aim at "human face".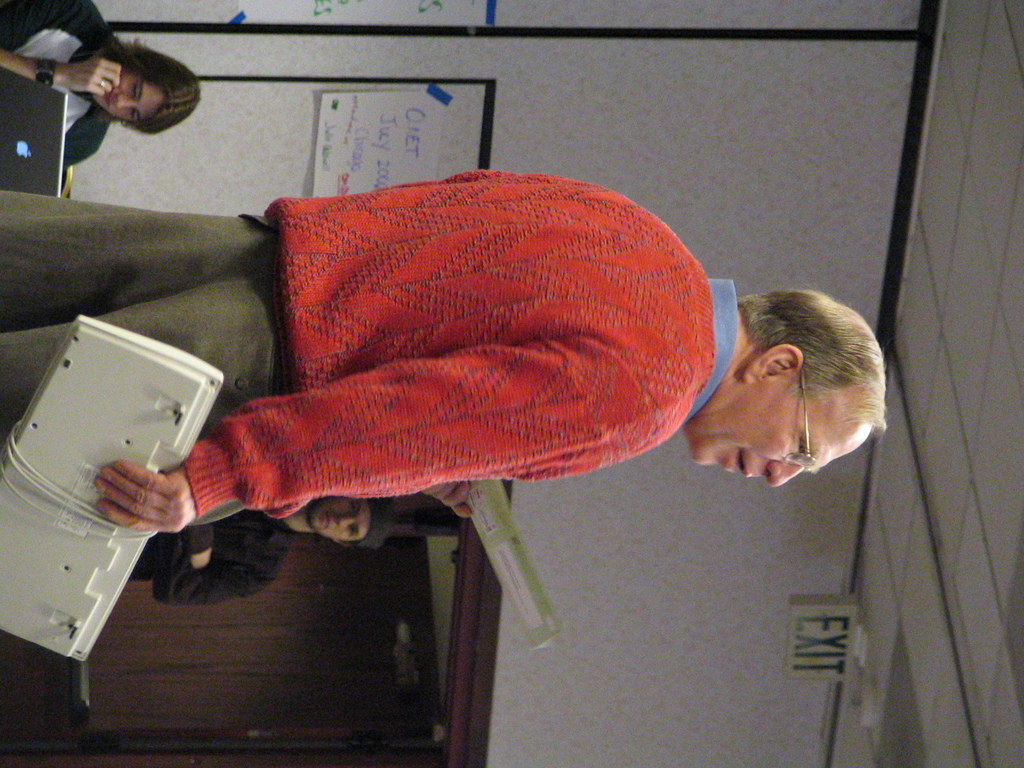
Aimed at rect(92, 68, 166, 132).
